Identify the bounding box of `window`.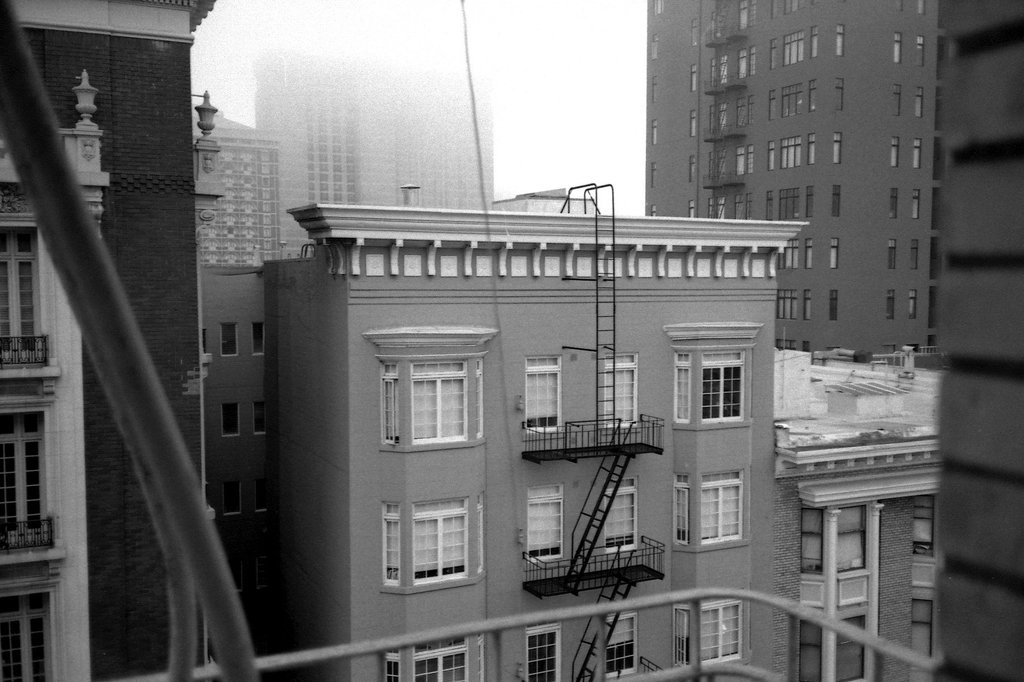
[771,35,775,68].
